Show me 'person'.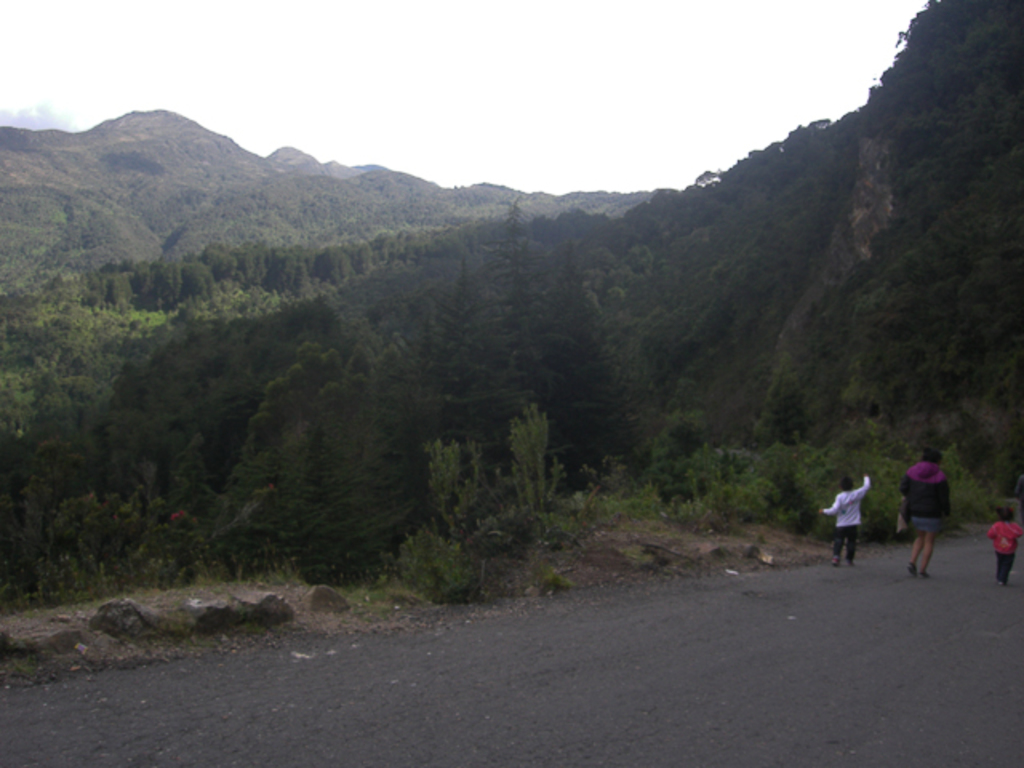
'person' is here: BBox(818, 474, 872, 571).
